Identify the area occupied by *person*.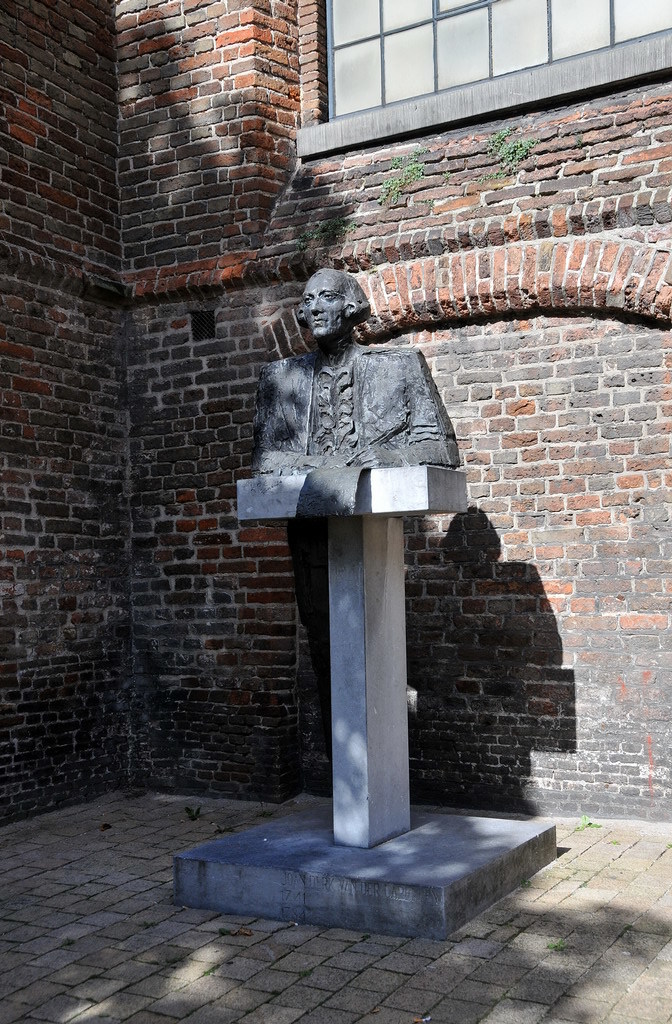
Area: [left=250, top=261, right=464, bottom=472].
